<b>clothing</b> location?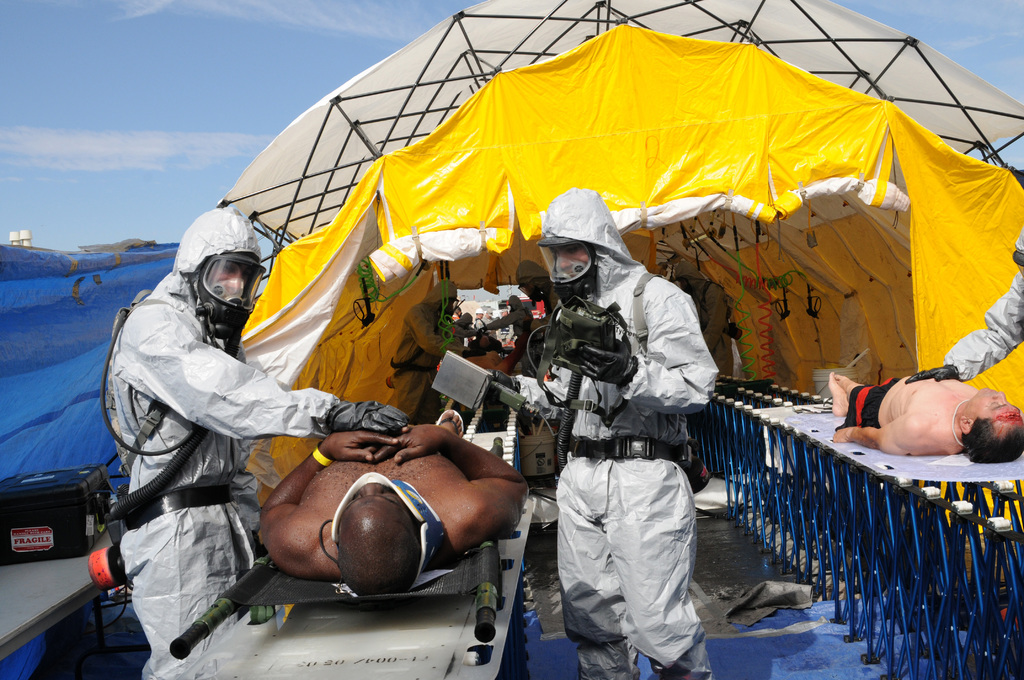
387,279,465,425
